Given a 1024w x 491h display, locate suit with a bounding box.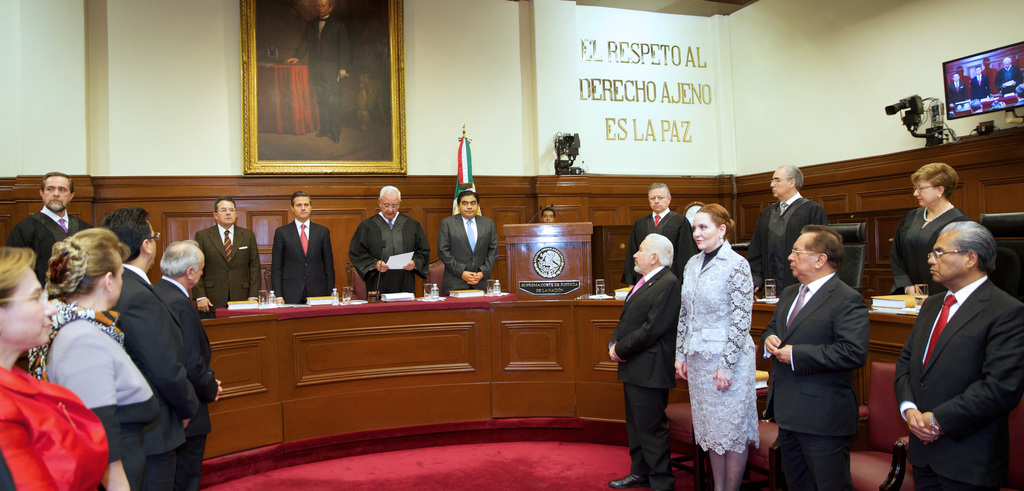
Located: {"x1": 189, "y1": 225, "x2": 259, "y2": 314}.
